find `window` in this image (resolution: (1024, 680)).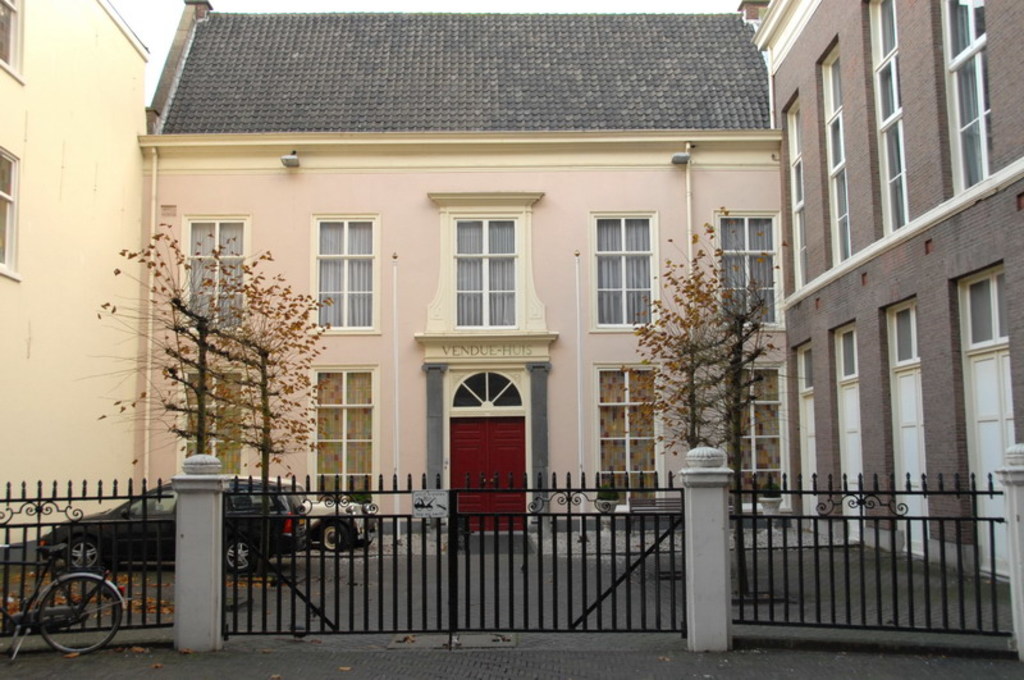
[left=777, top=83, right=800, bottom=291].
